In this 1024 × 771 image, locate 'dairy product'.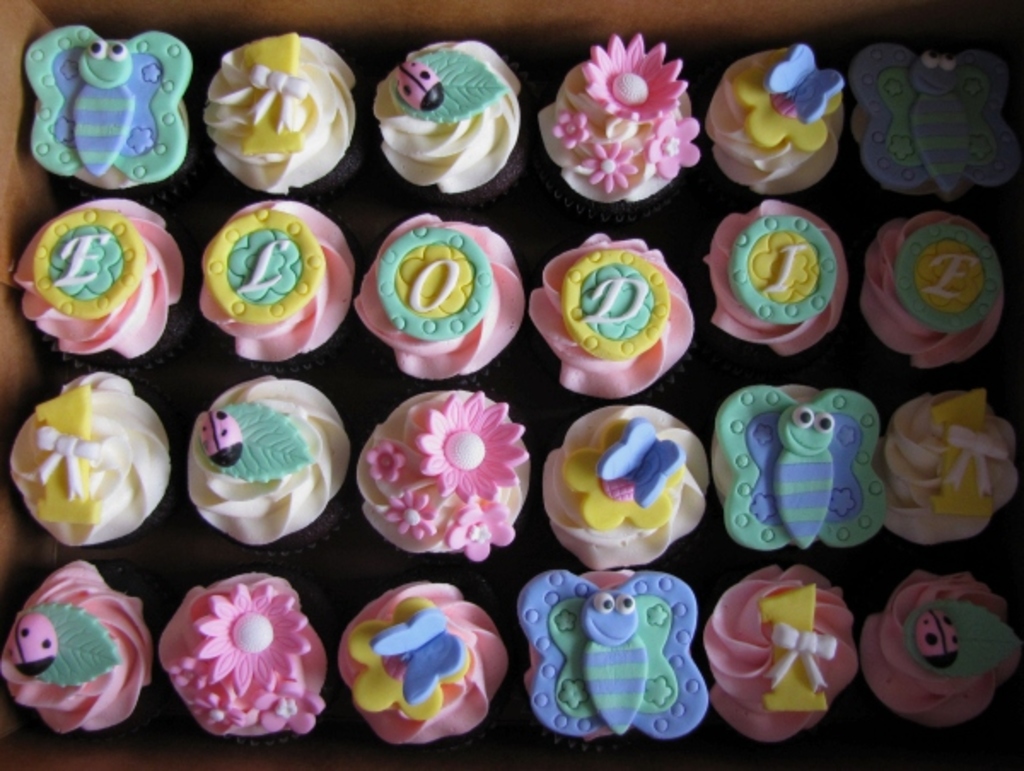
Bounding box: left=9, top=367, right=183, bottom=537.
